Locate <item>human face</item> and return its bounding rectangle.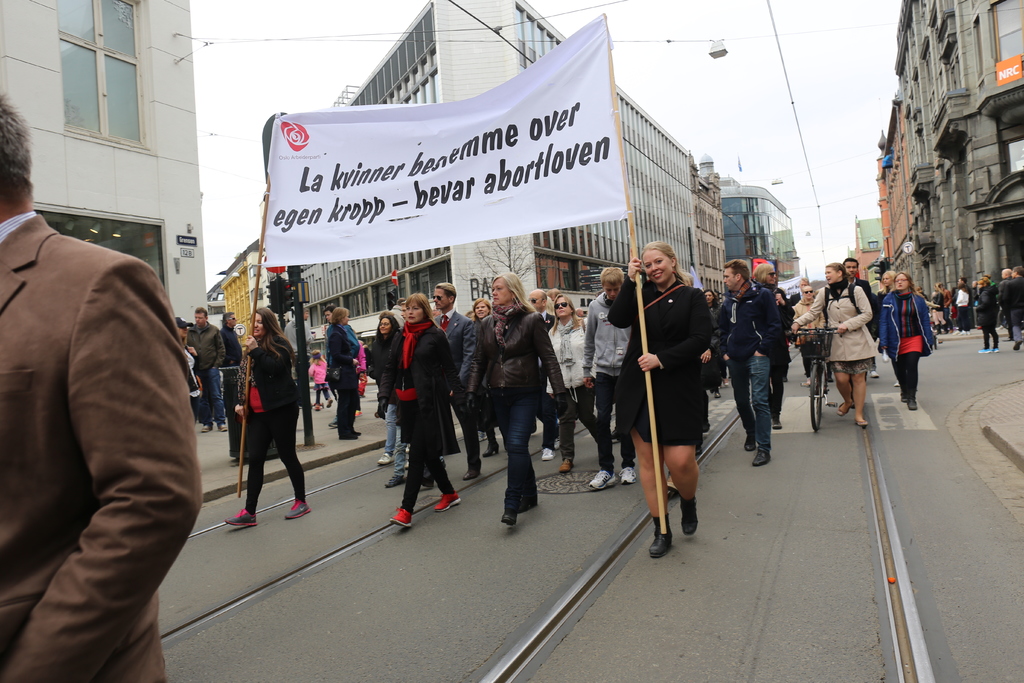
rect(251, 315, 263, 337).
